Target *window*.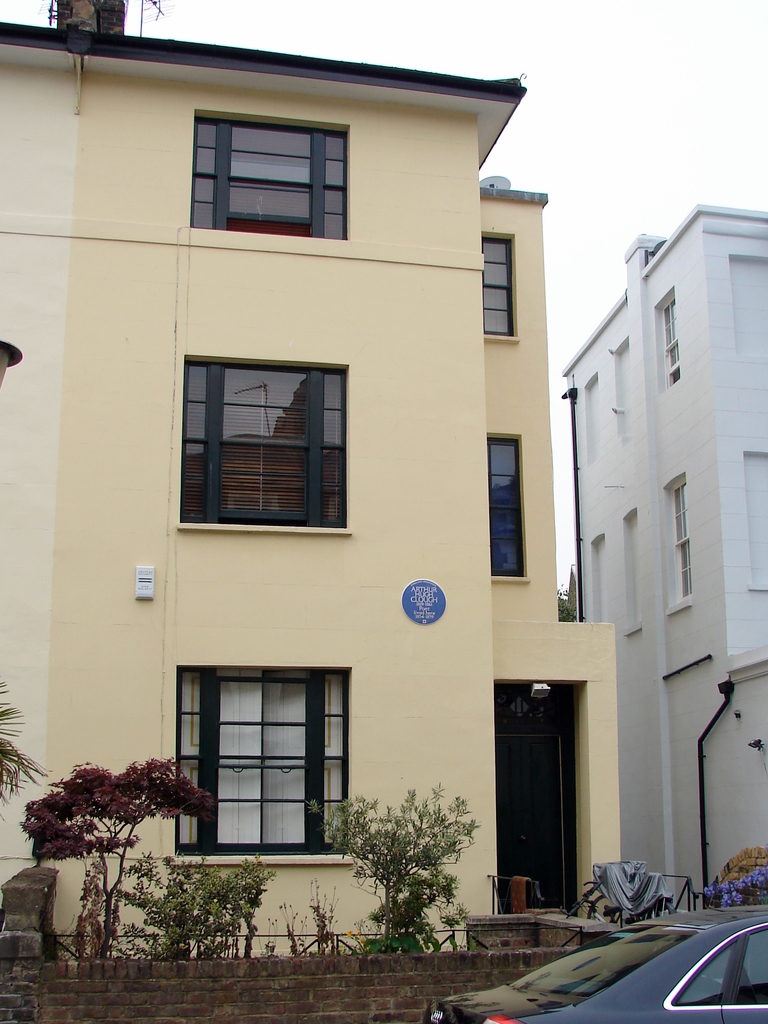
Target region: select_region(178, 358, 347, 531).
